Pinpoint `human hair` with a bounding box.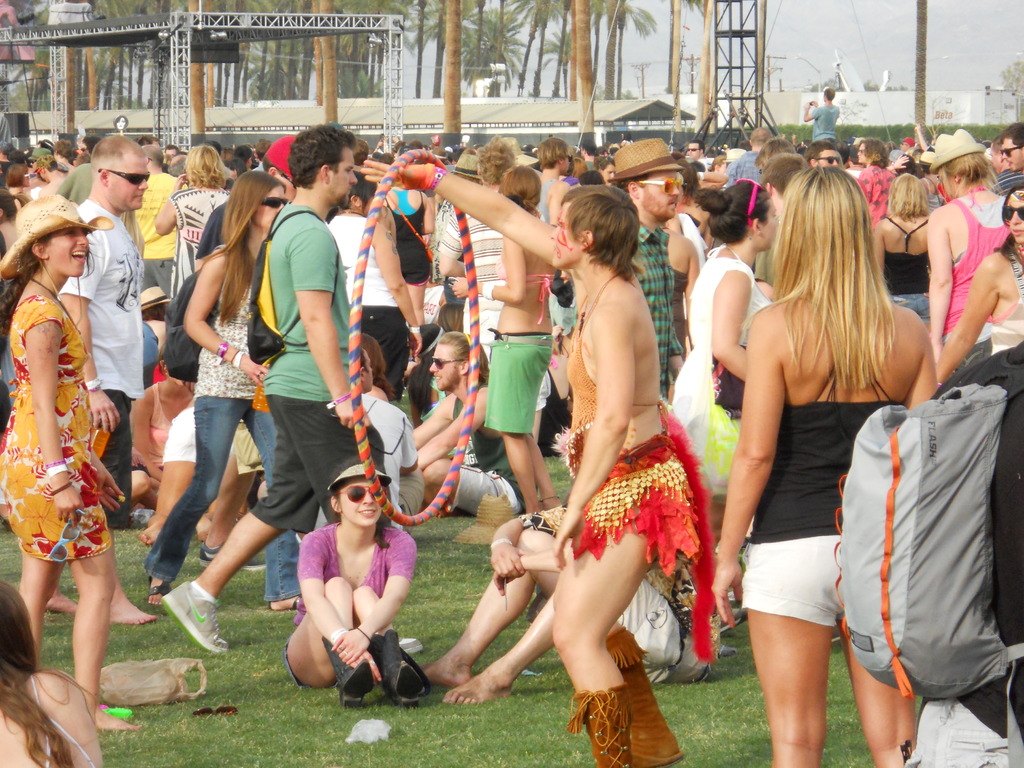
left=230, top=144, right=251, bottom=166.
